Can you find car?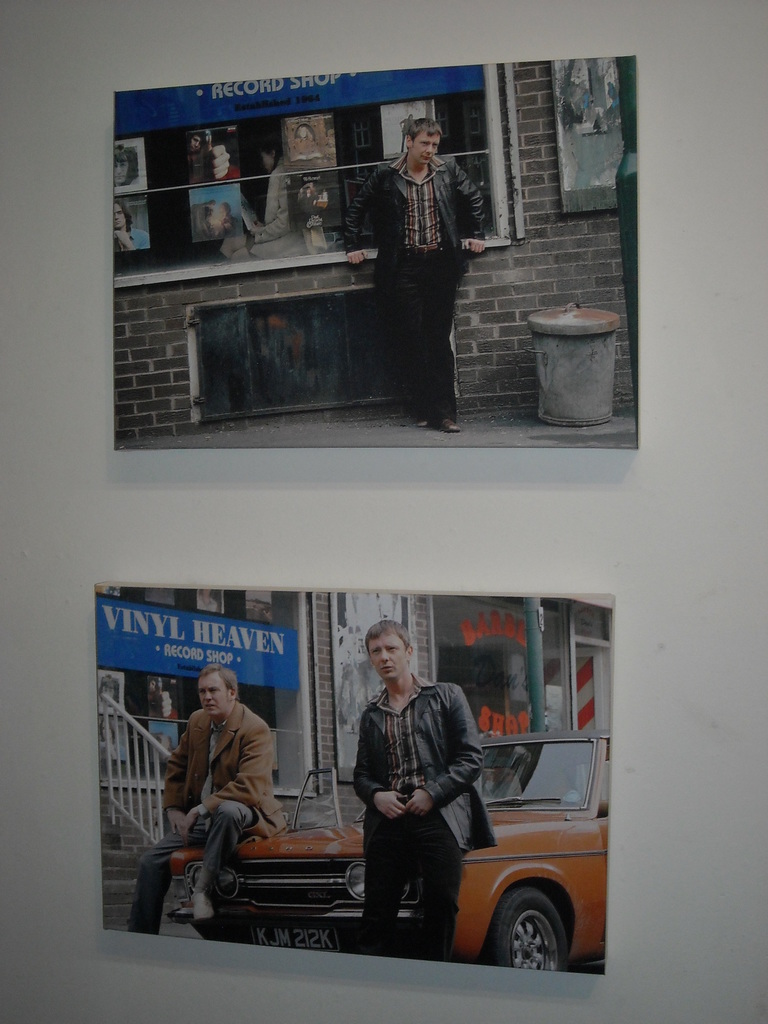
Yes, bounding box: (163, 729, 614, 981).
